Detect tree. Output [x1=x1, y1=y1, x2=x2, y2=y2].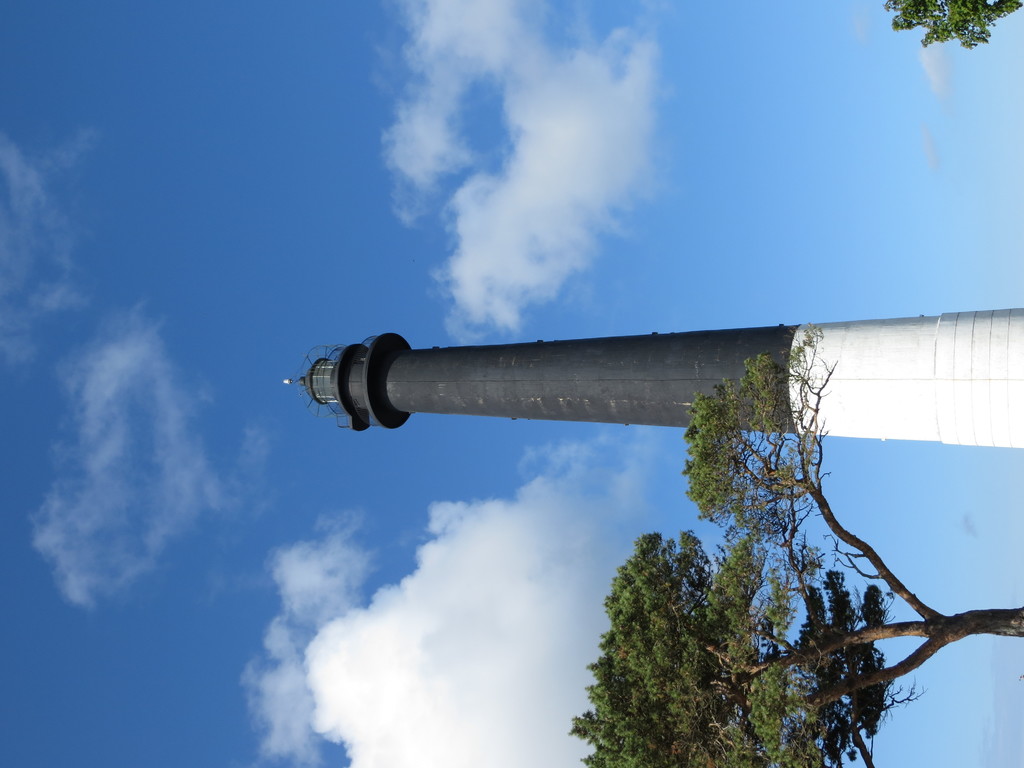
[x1=548, y1=360, x2=961, y2=751].
